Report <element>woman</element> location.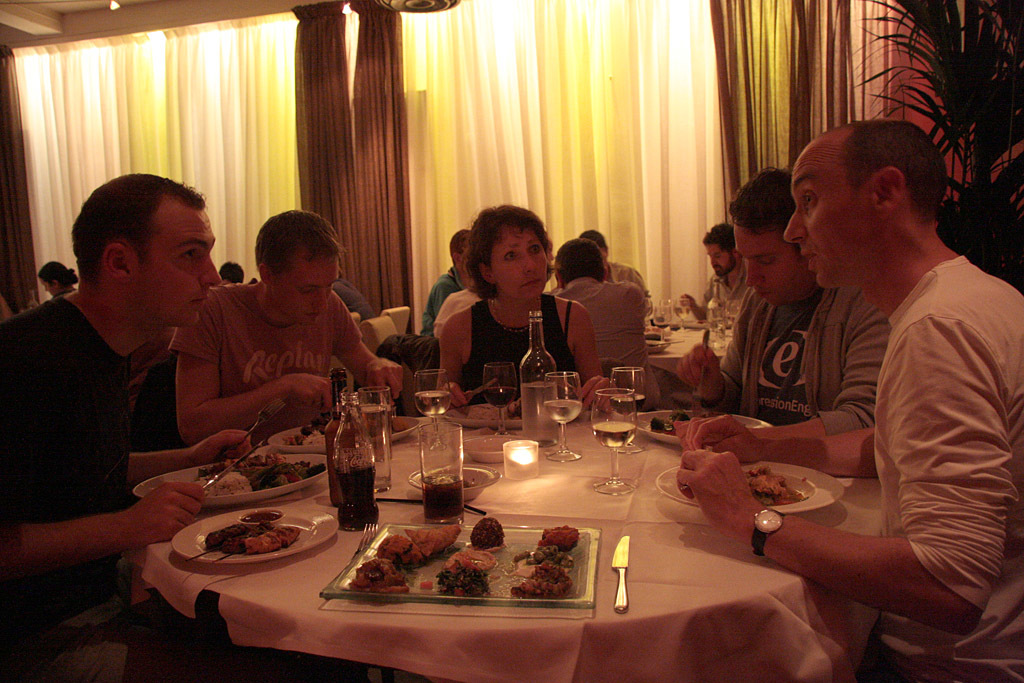
Report: left=34, top=259, right=78, bottom=296.
